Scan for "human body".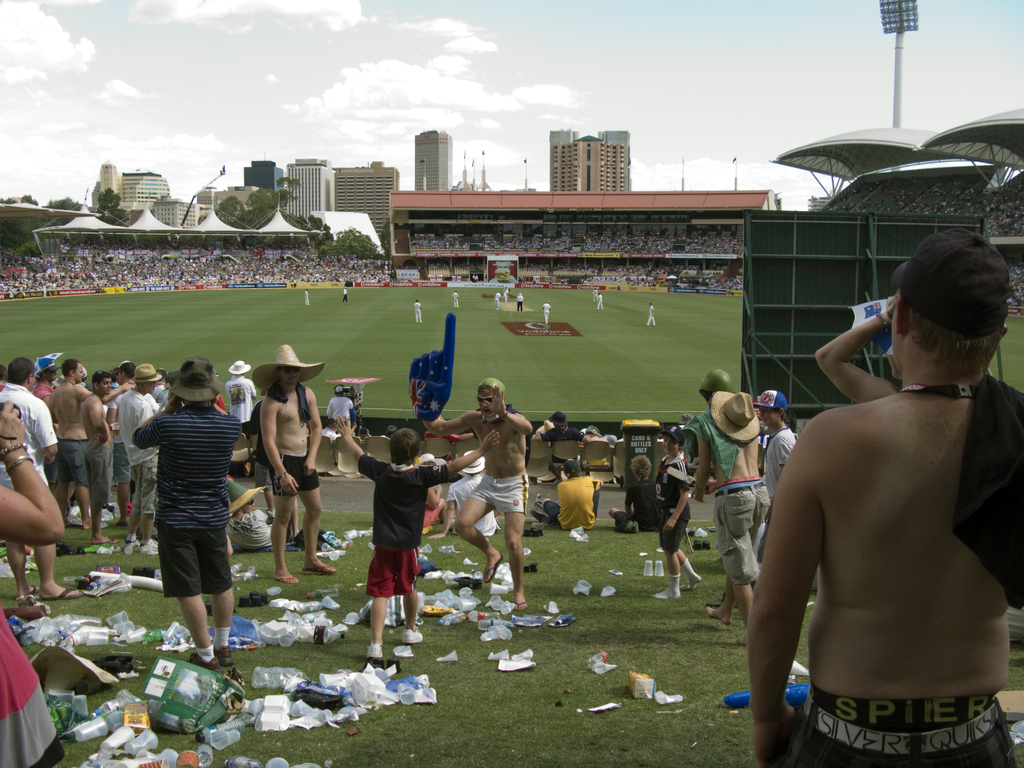
Scan result: Rect(0, 398, 66, 767).
